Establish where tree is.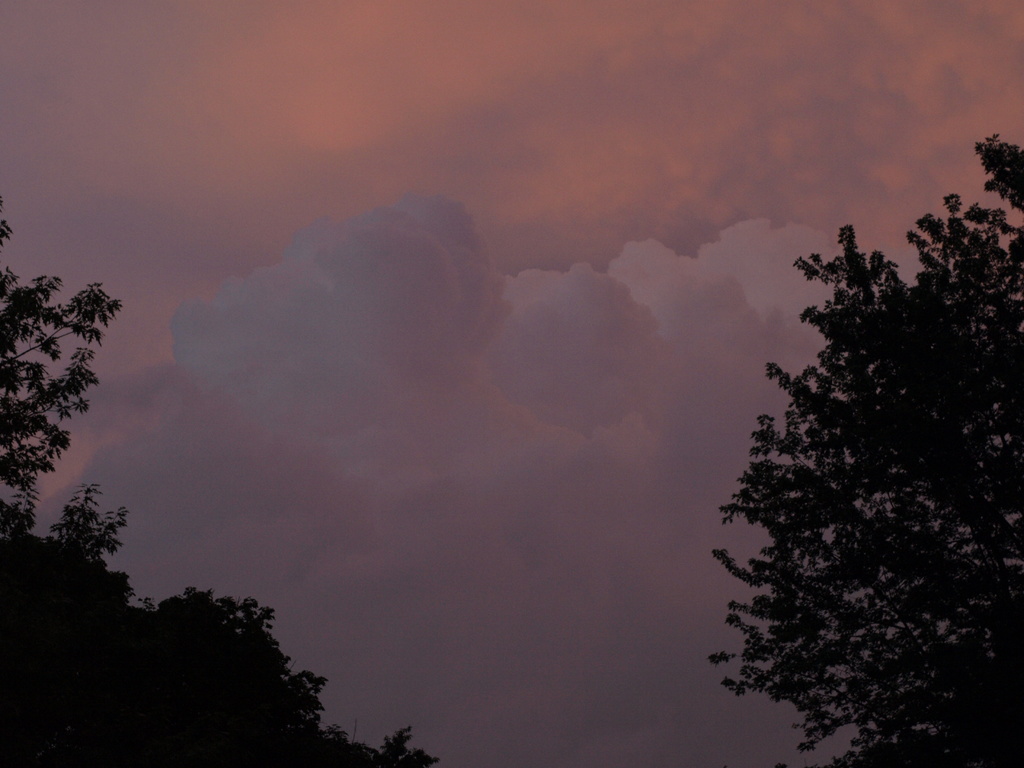
Established at crop(704, 209, 999, 767).
